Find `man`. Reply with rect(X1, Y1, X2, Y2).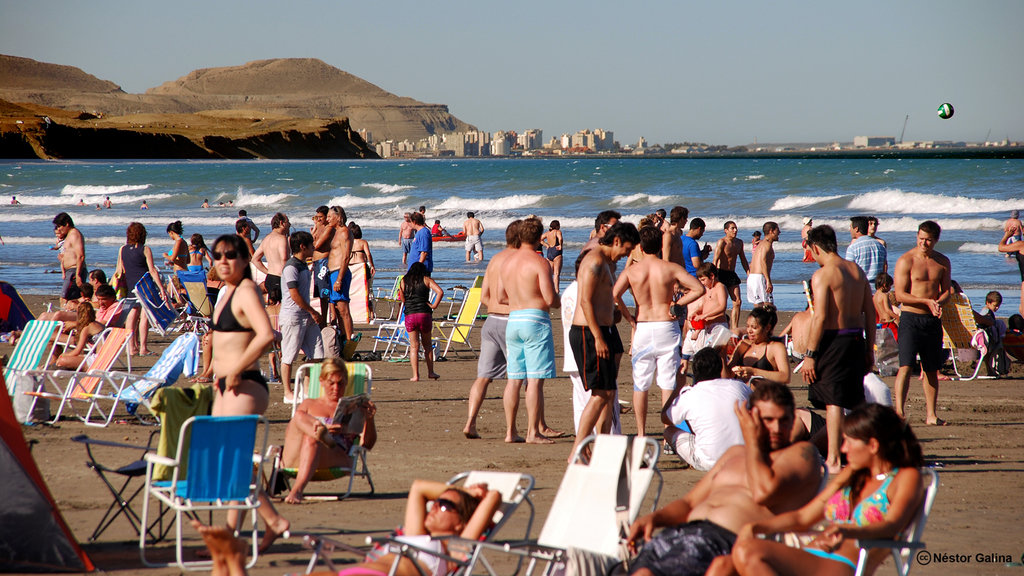
rect(449, 247, 561, 459).
